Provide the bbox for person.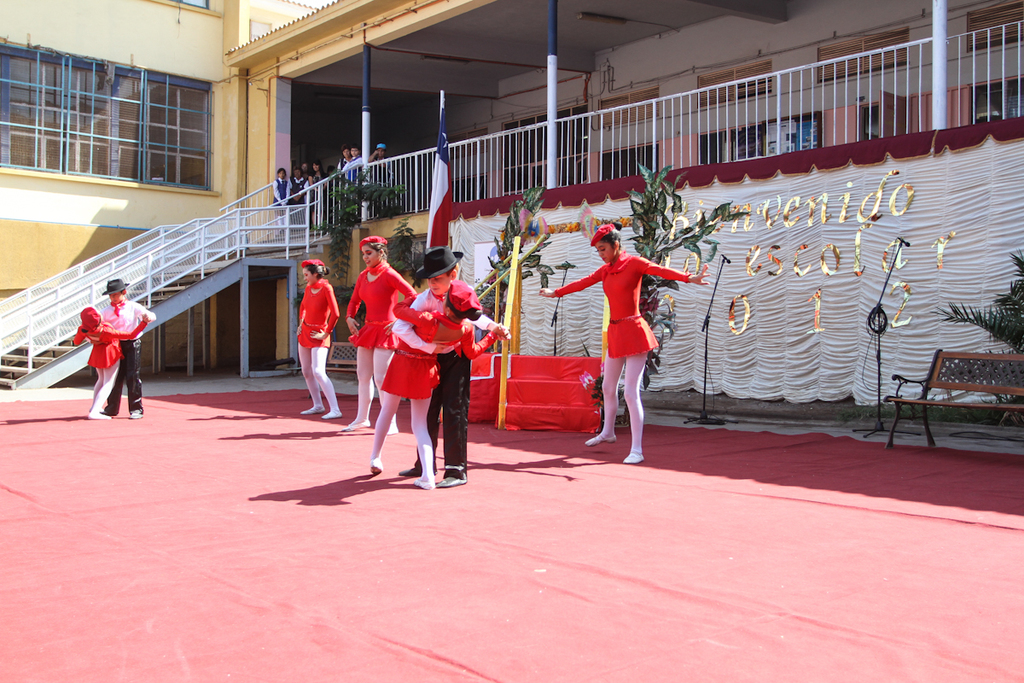
71:306:145:418.
